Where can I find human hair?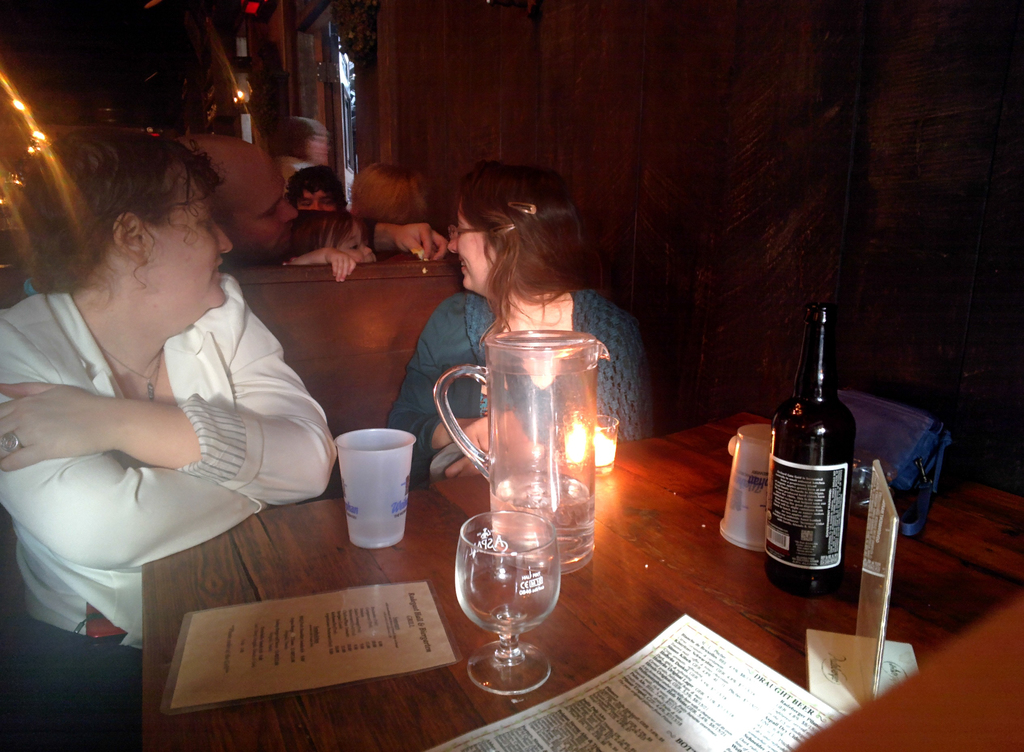
You can find it at [left=13, top=120, right=224, bottom=299].
